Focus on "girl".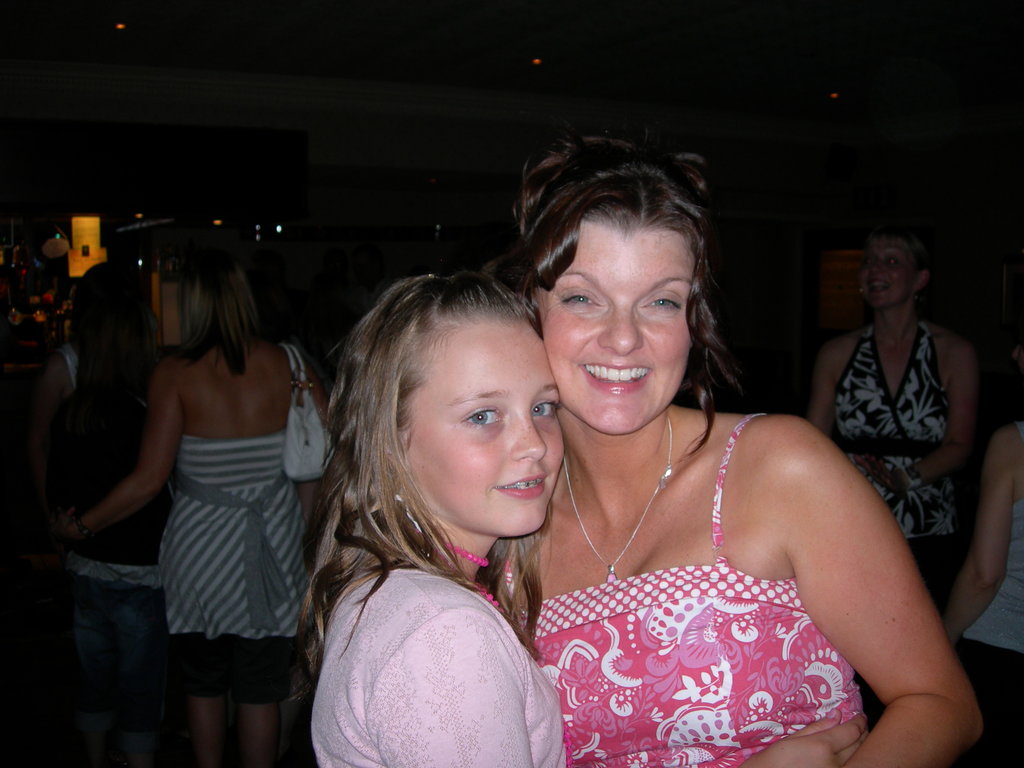
Focused at bbox=[288, 272, 568, 767].
